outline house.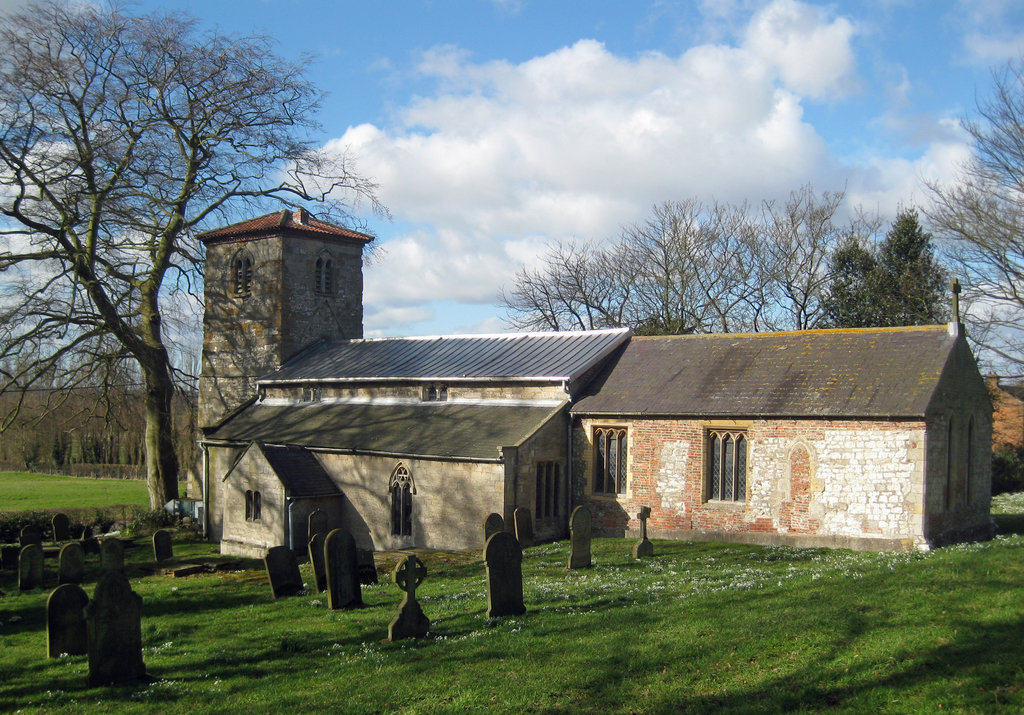
Outline: locate(180, 202, 1008, 564).
